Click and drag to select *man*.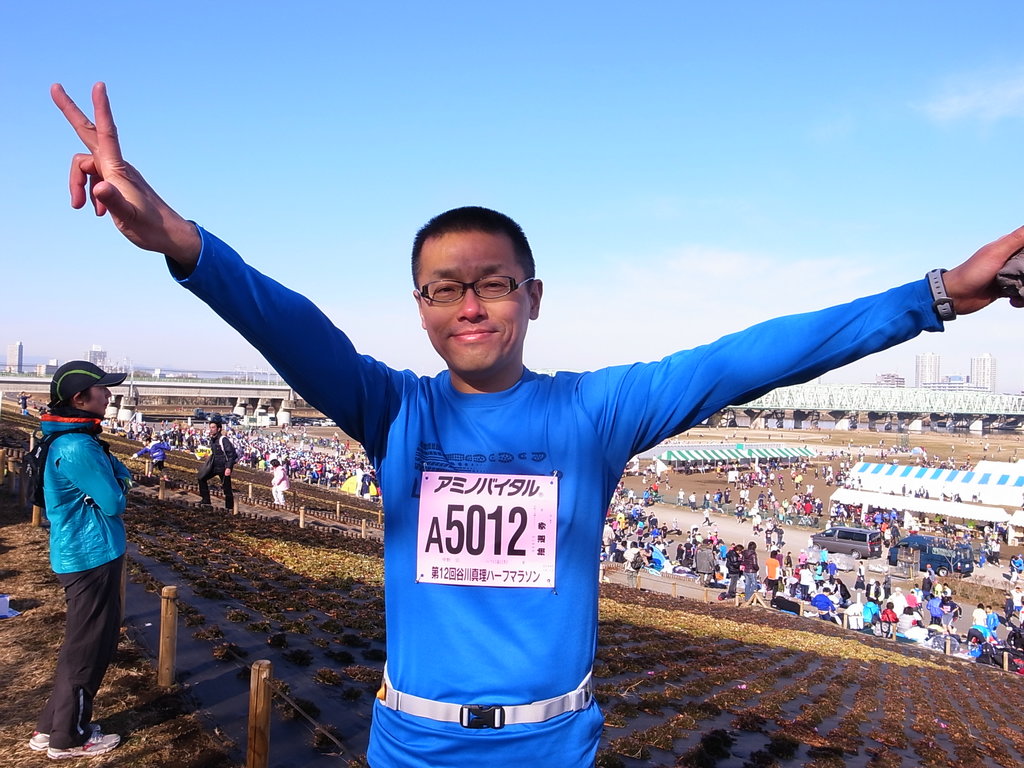
Selection: region(796, 473, 804, 485).
